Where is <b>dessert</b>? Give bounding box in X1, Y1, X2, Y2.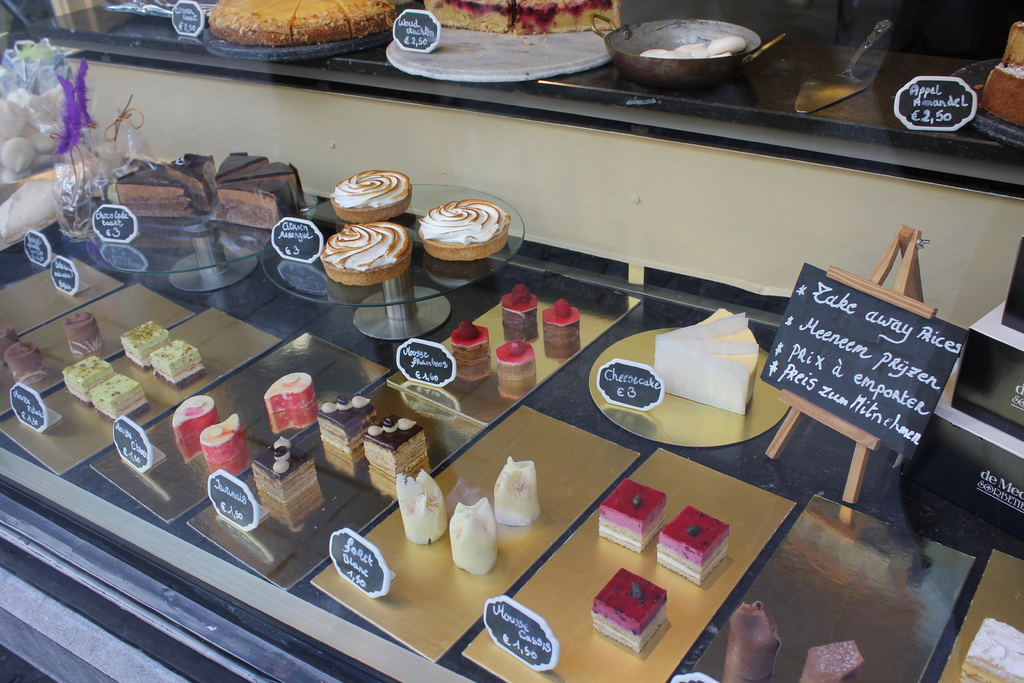
365, 417, 433, 472.
